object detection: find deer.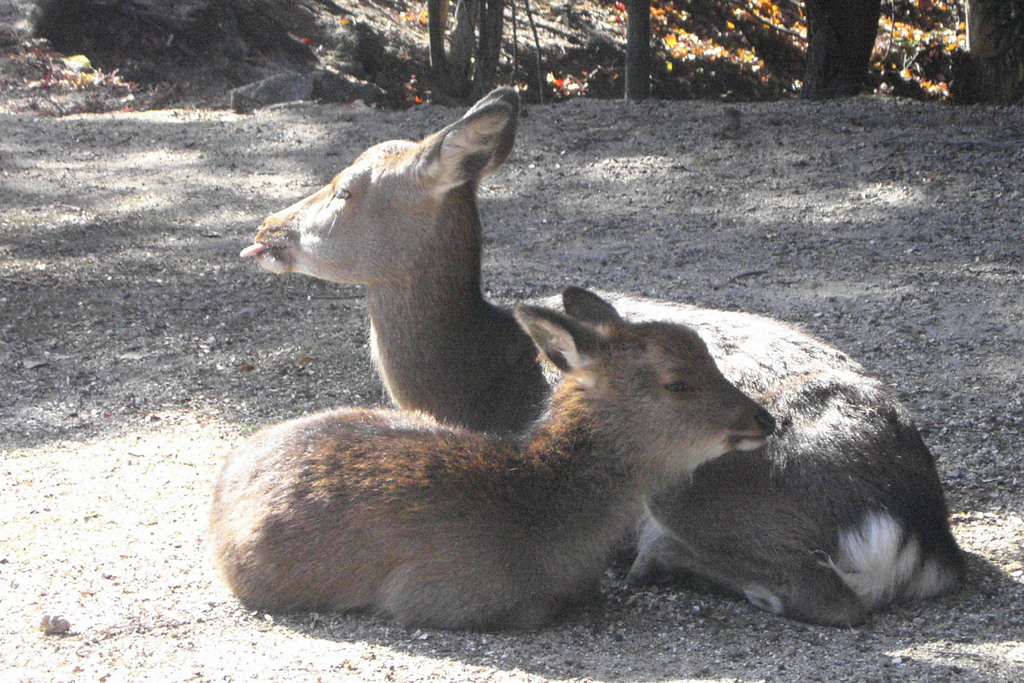
crop(209, 283, 777, 626).
